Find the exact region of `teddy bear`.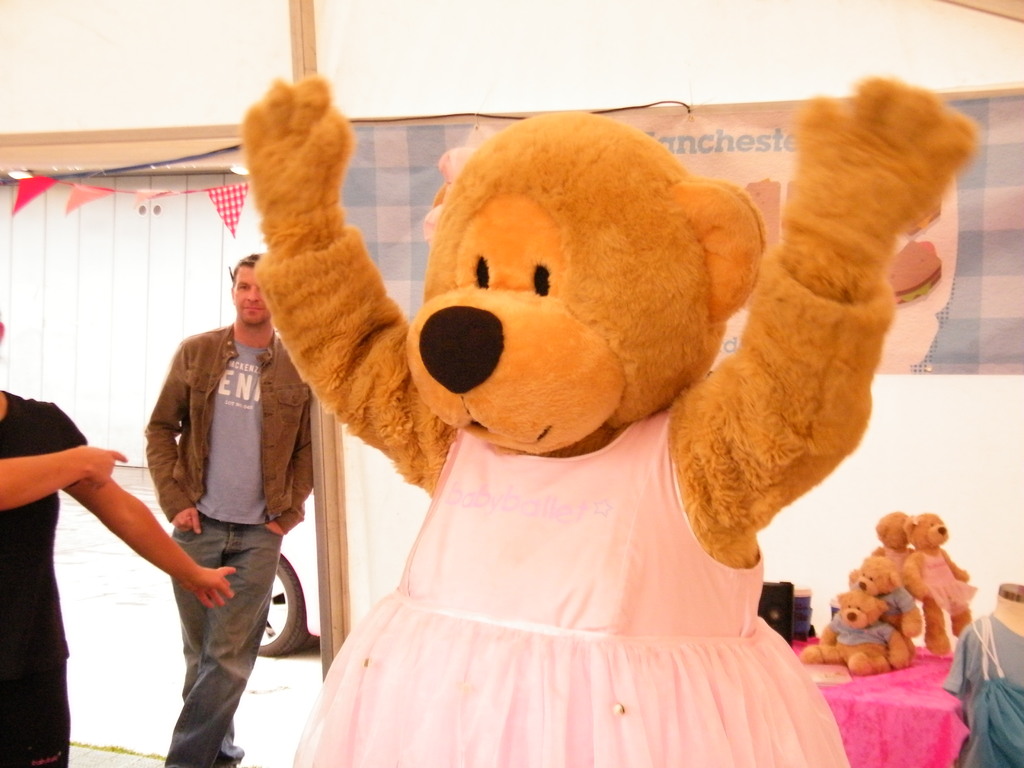
Exact region: rect(899, 511, 980, 655).
